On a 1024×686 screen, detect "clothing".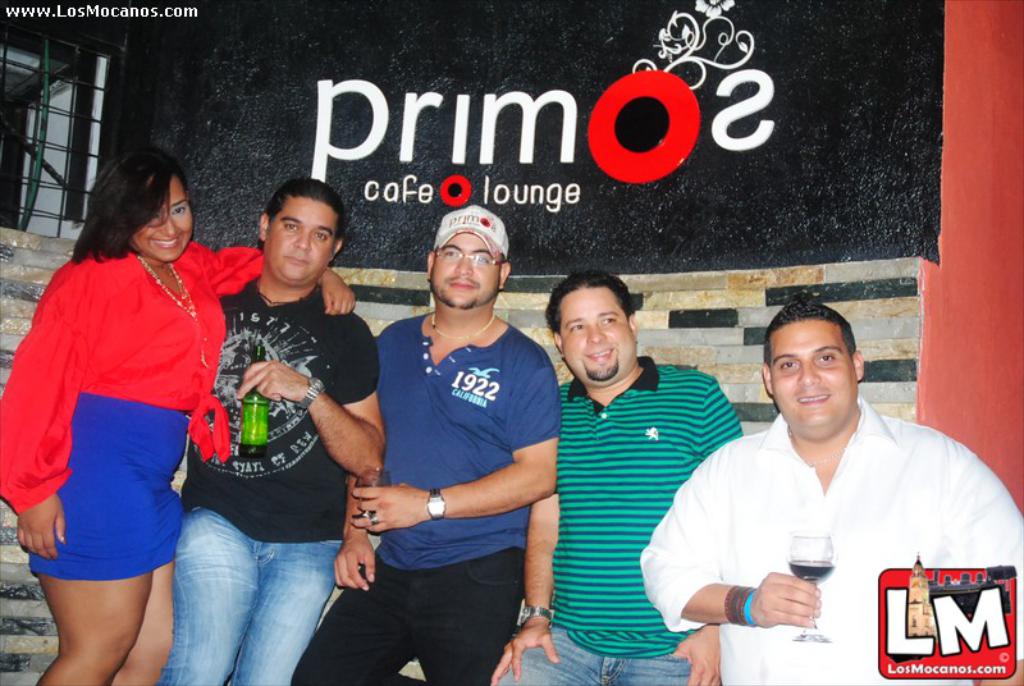
x1=279 y1=293 x2=562 y2=685.
